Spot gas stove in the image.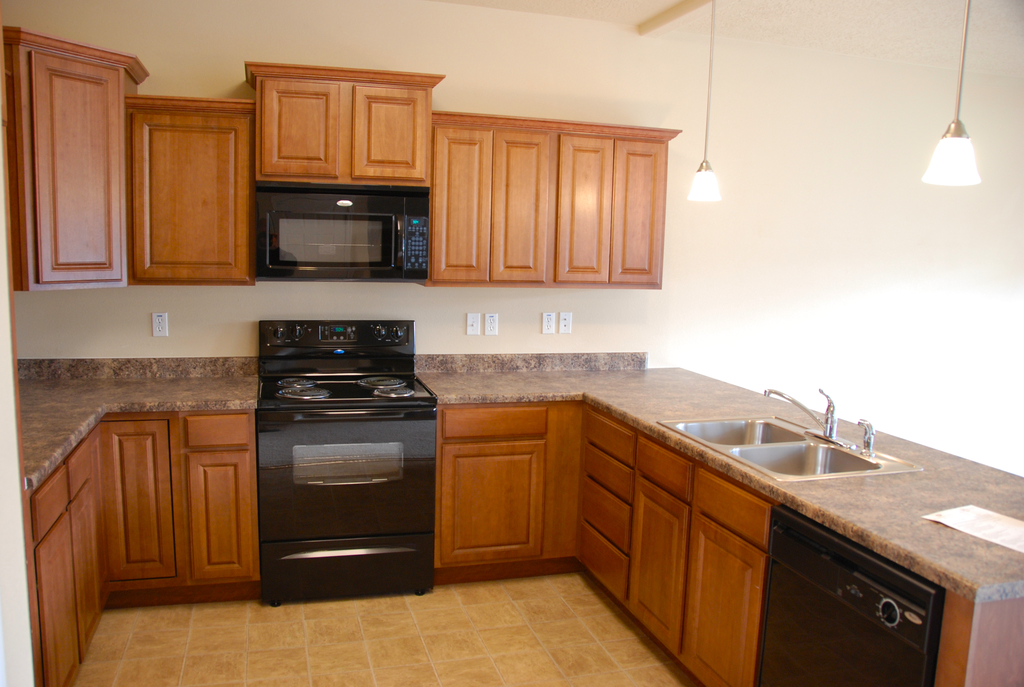
gas stove found at detection(255, 377, 442, 412).
